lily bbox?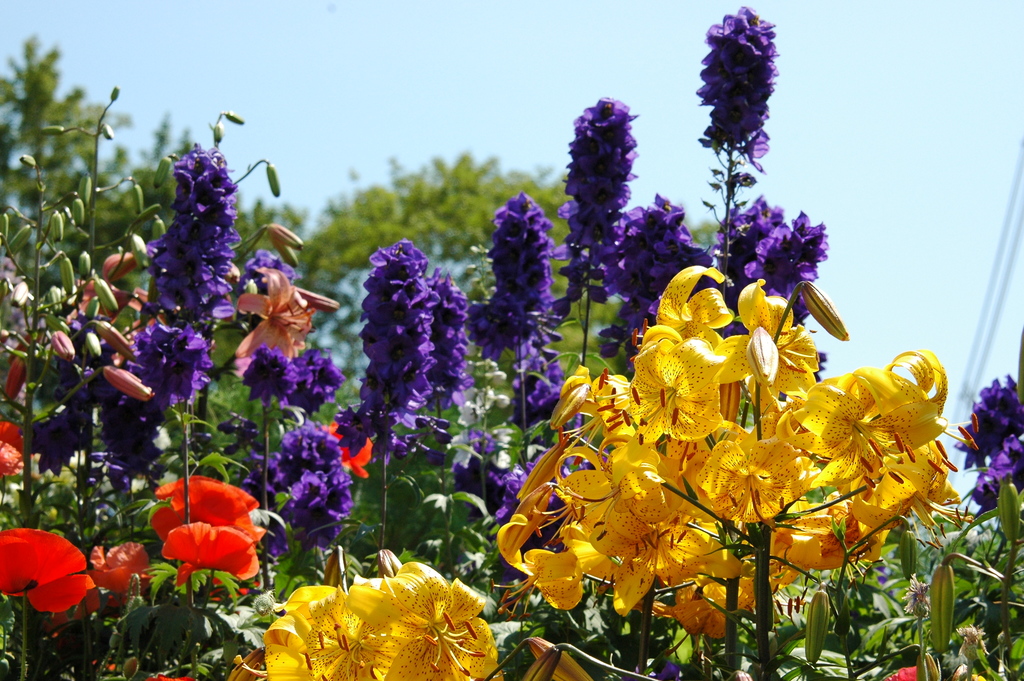
(578,496,753,619)
